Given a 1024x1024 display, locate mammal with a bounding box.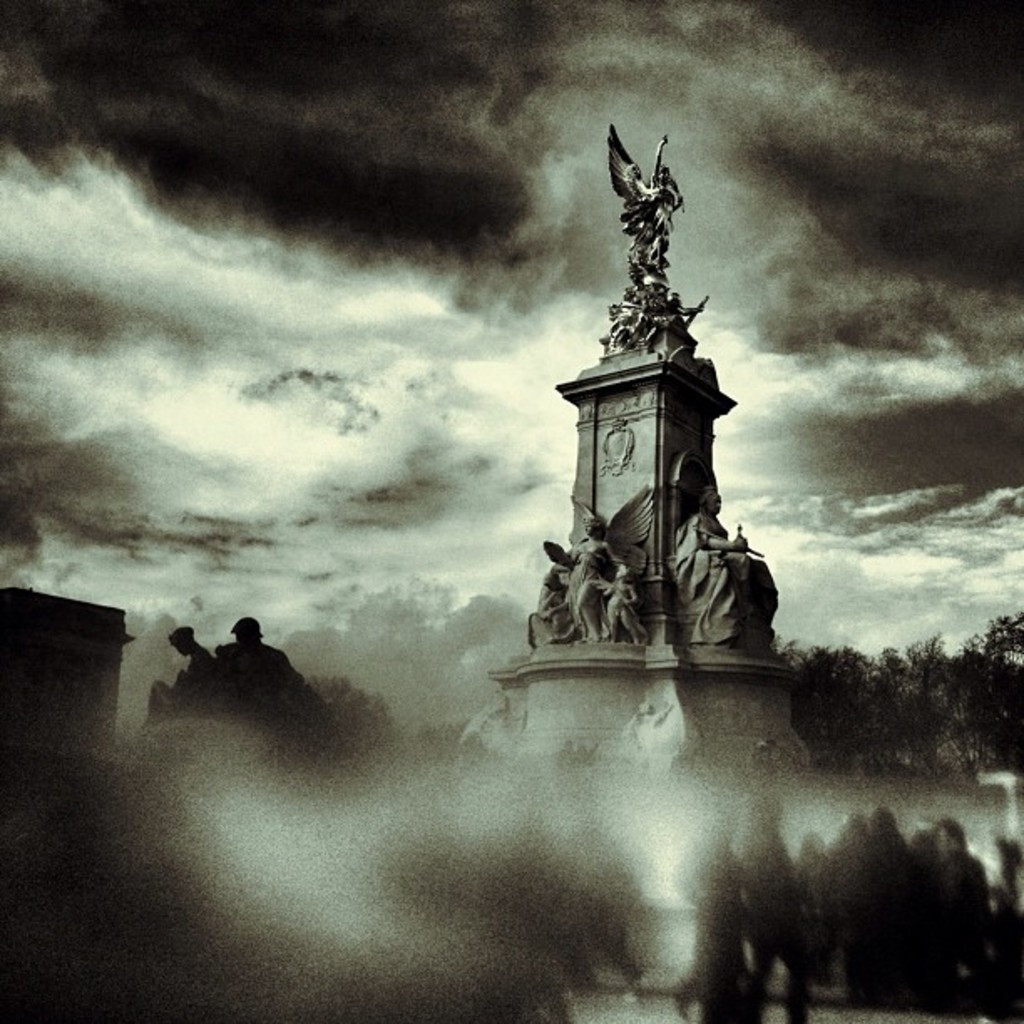
Located: (left=648, top=136, right=688, bottom=212).
